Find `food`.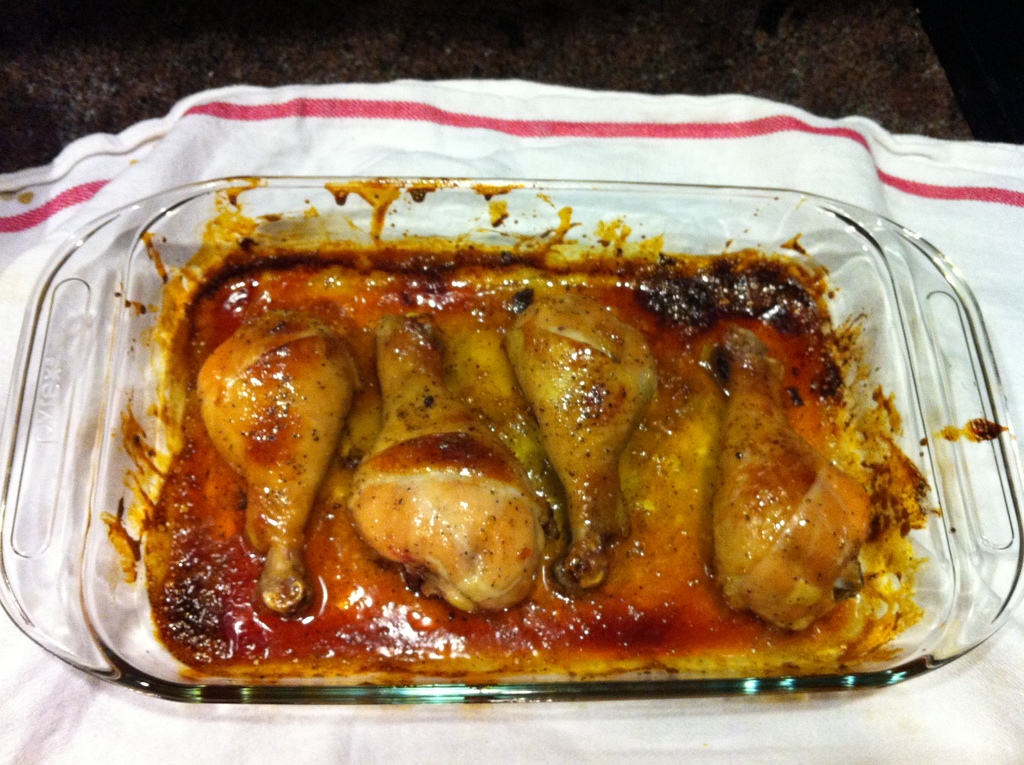
[143, 195, 903, 699].
